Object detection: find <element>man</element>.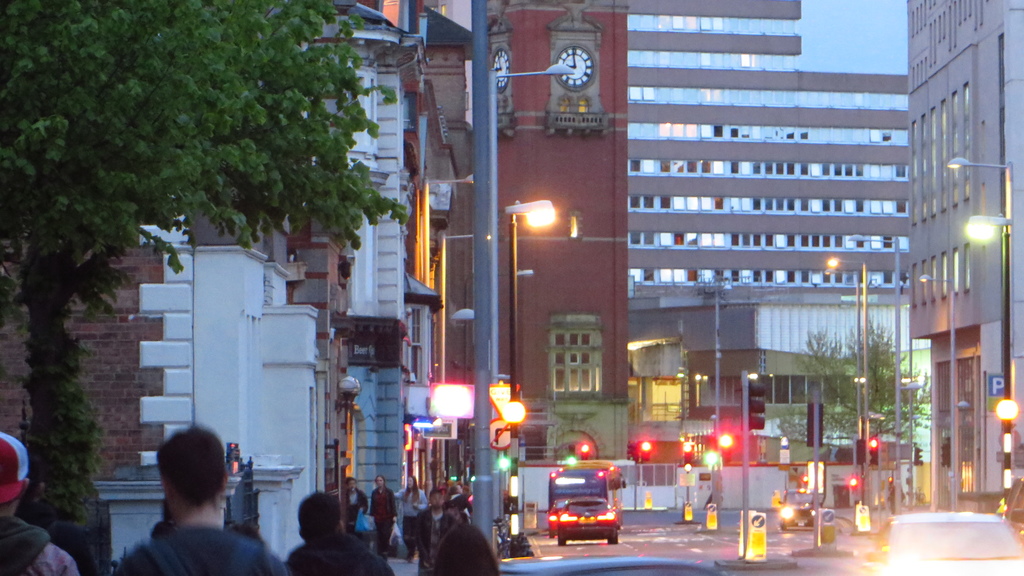
pyautogui.locateOnScreen(414, 491, 451, 575).
